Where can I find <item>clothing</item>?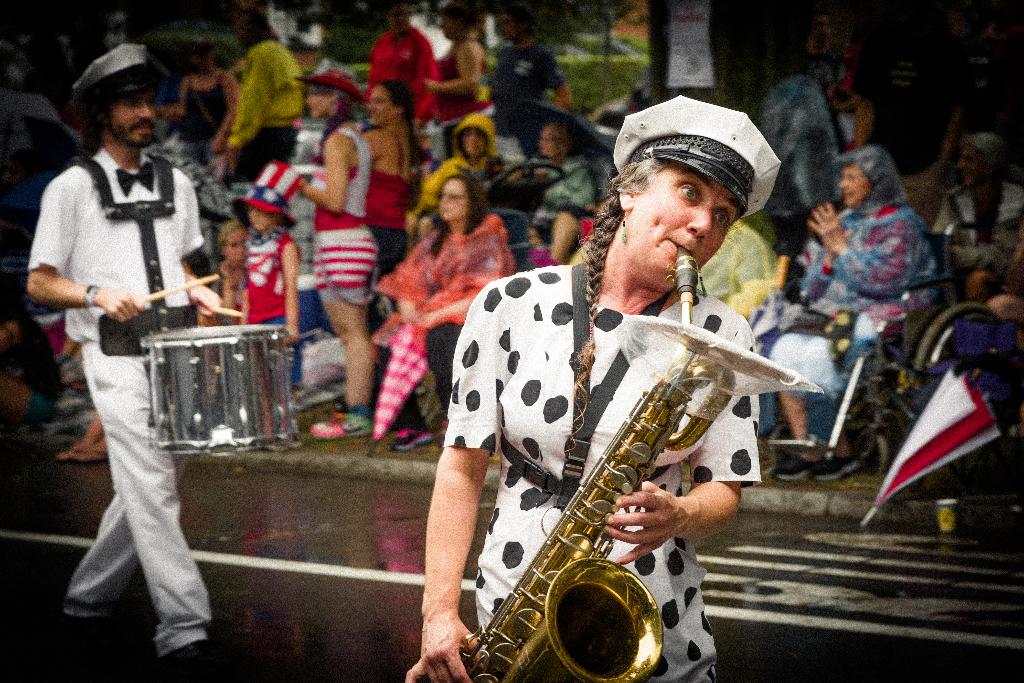
You can find it at bbox(35, 89, 216, 639).
